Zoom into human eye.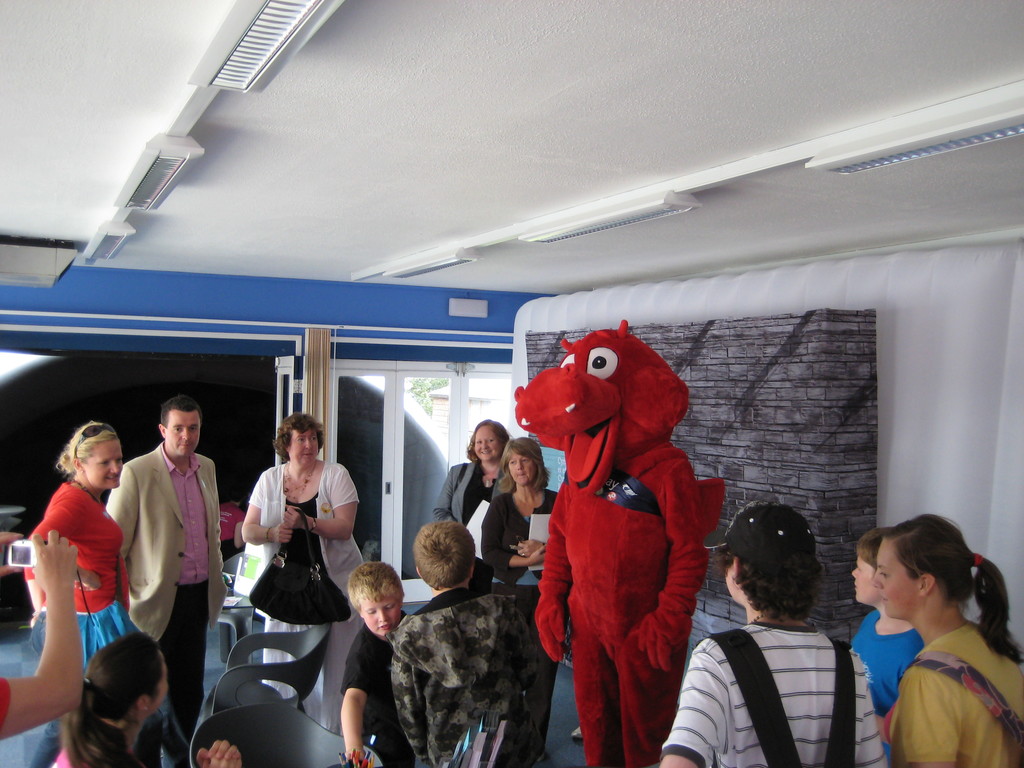
Zoom target: locate(172, 424, 181, 433).
